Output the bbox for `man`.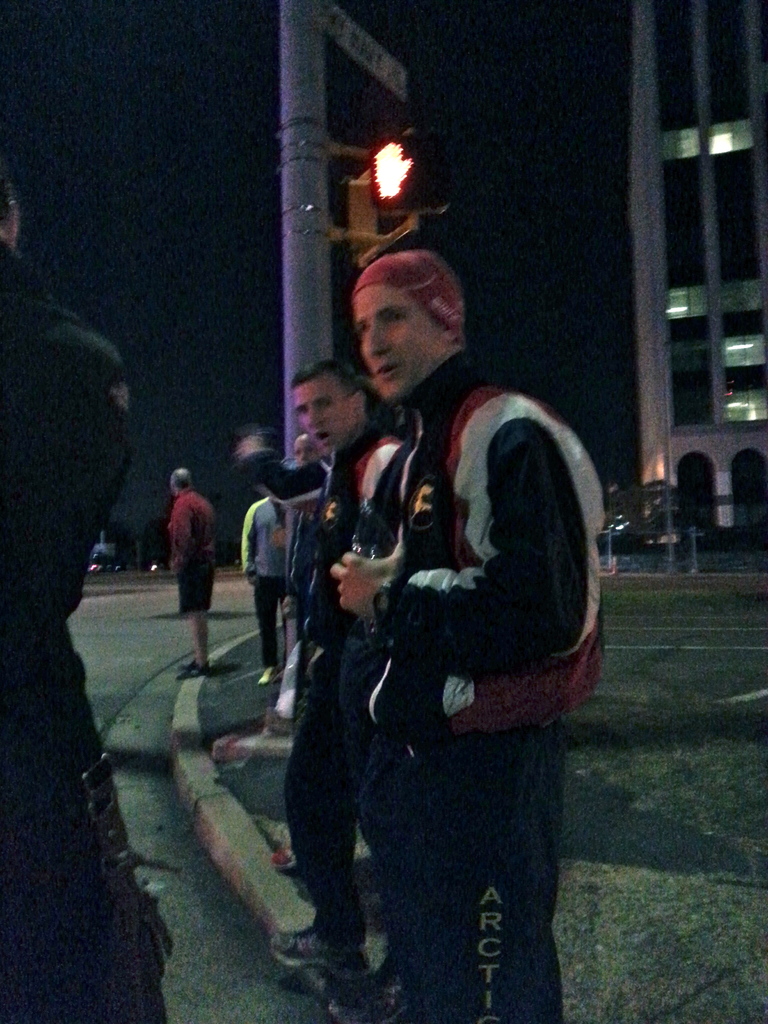
locate(161, 464, 224, 683).
